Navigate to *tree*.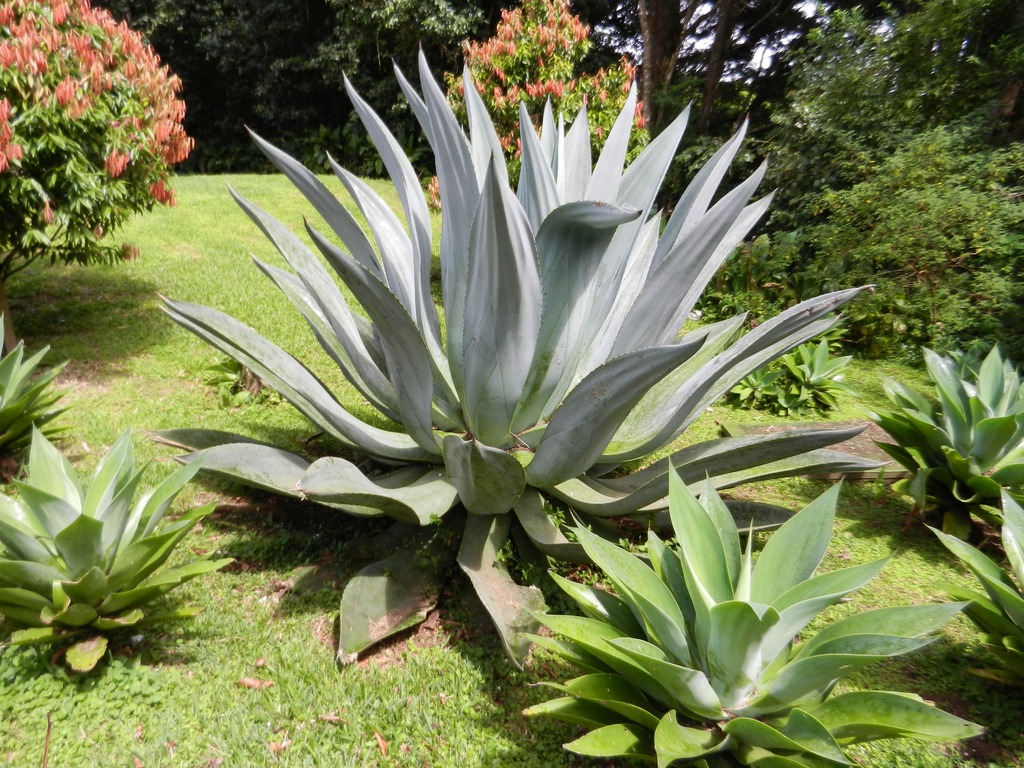
Navigation target: [669,3,903,227].
